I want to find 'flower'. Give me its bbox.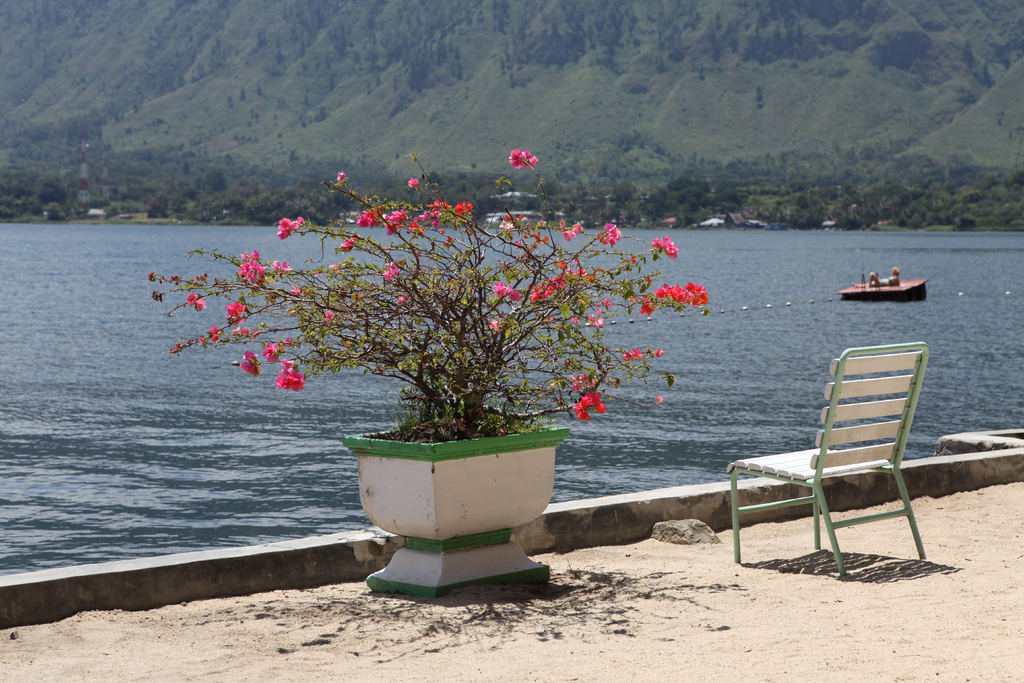
(left=412, top=222, right=422, bottom=240).
